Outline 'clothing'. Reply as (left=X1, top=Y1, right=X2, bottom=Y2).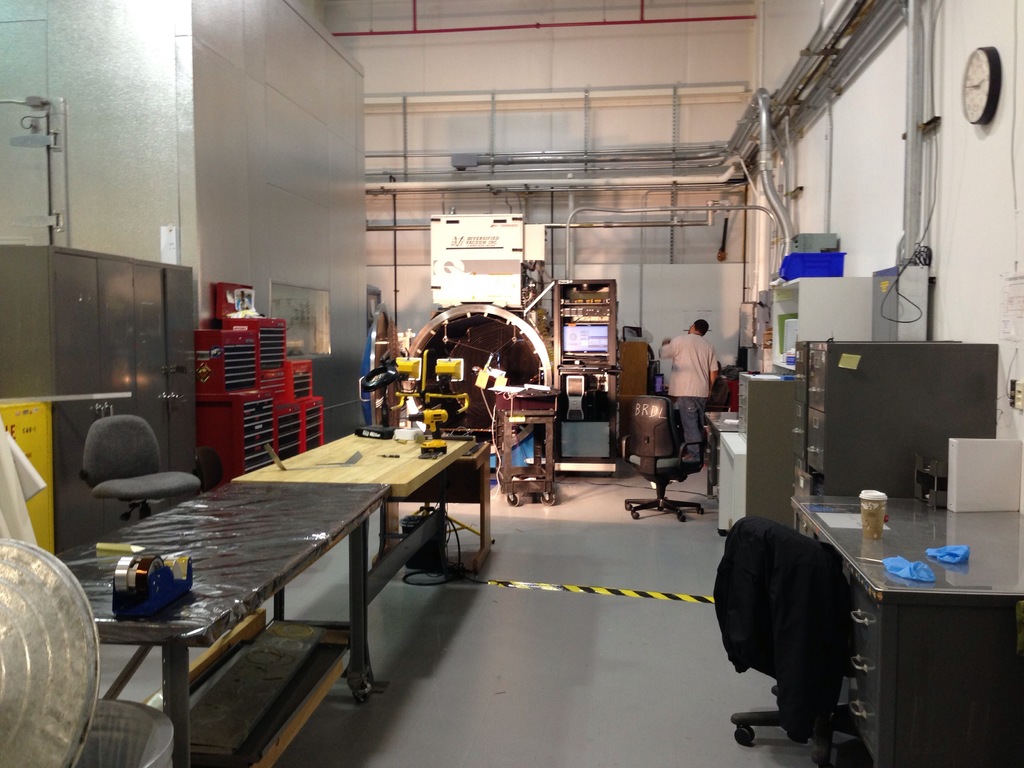
(left=607, top=331, right=644, bottom=437).
